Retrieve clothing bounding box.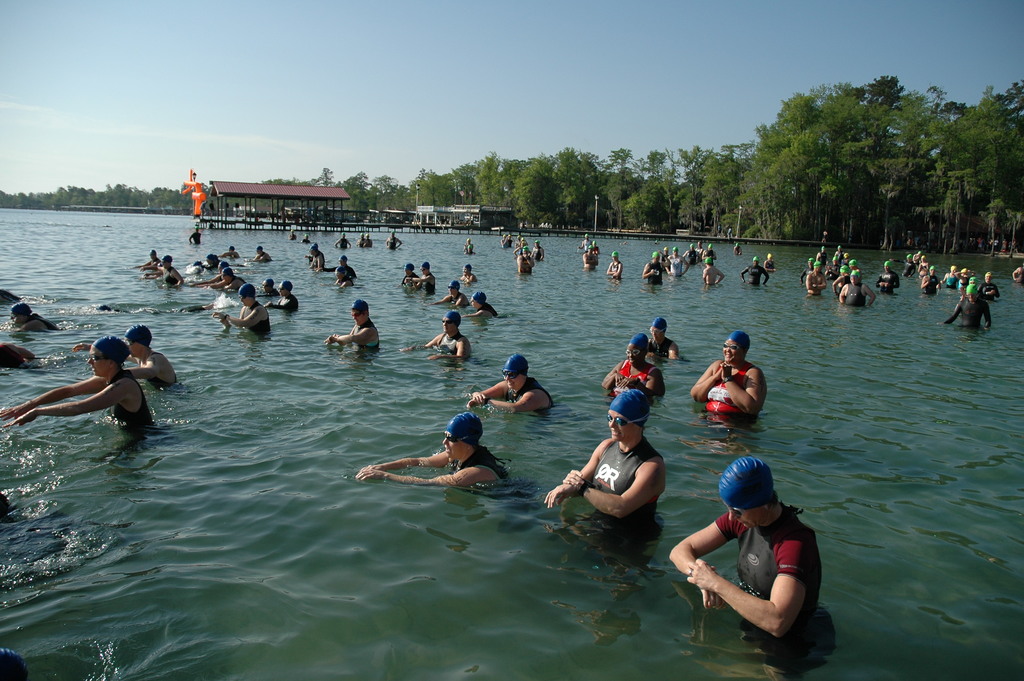
Bounding box: (left=337, top=265, right=350, bottom=284).
